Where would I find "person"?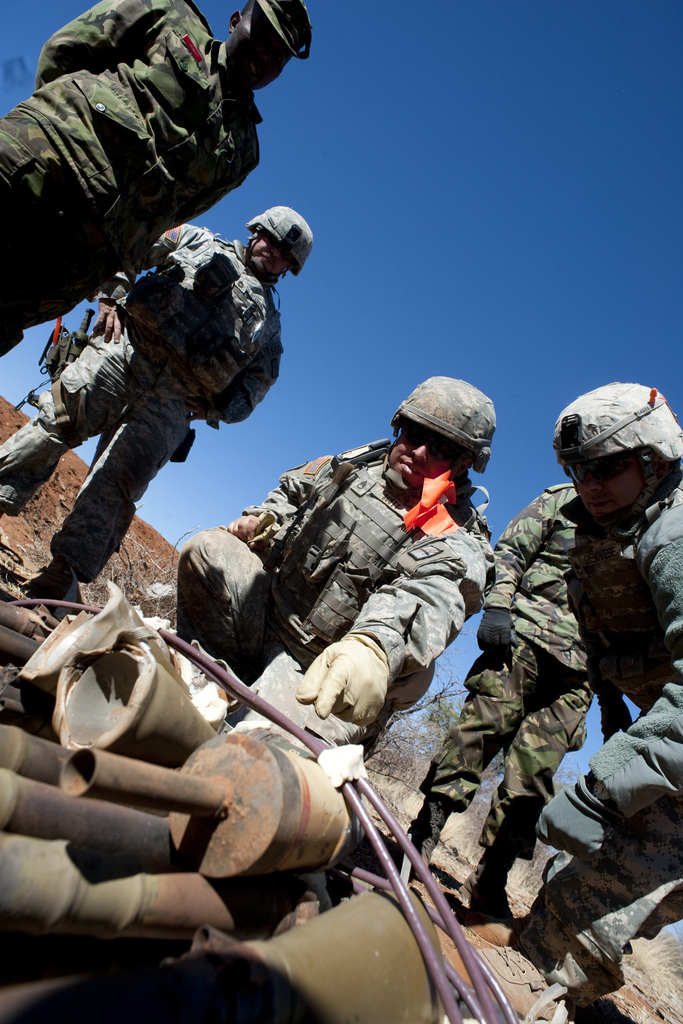
At {"x1": 40, "y1": 196, "x2": 327, "y2": 597}.
